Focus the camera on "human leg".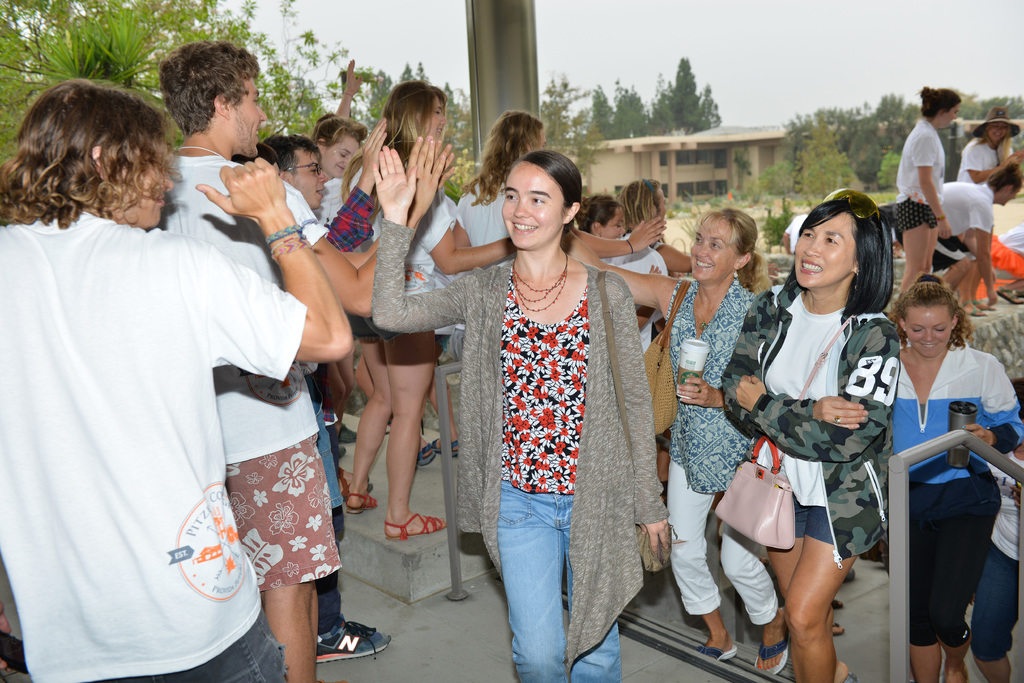
Focus region: locate(772, 540, 854, 682).
